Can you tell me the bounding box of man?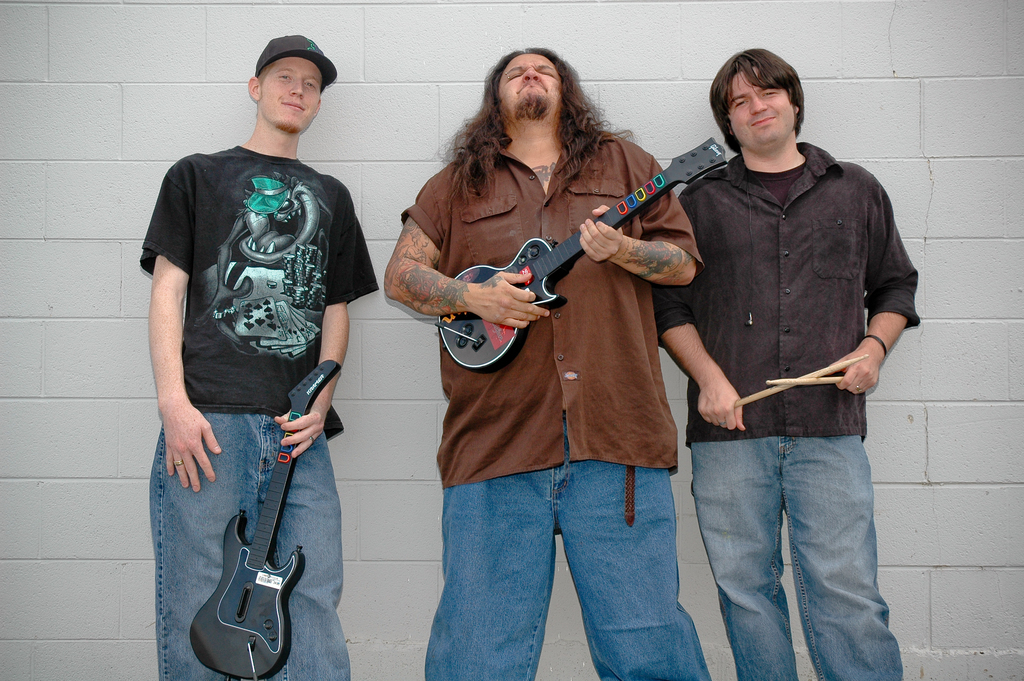
{"left": 379, "top": 46, "right": 710, "bottom": 680}.
